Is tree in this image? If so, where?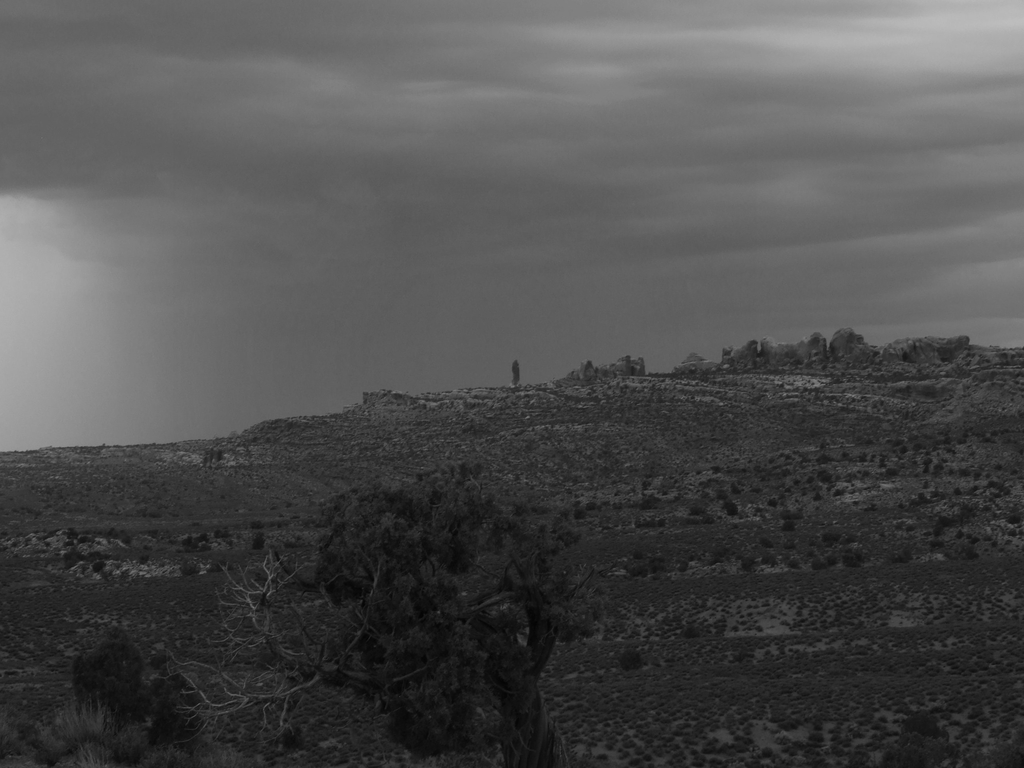
Yes, at (783, 520, 799, 532).
